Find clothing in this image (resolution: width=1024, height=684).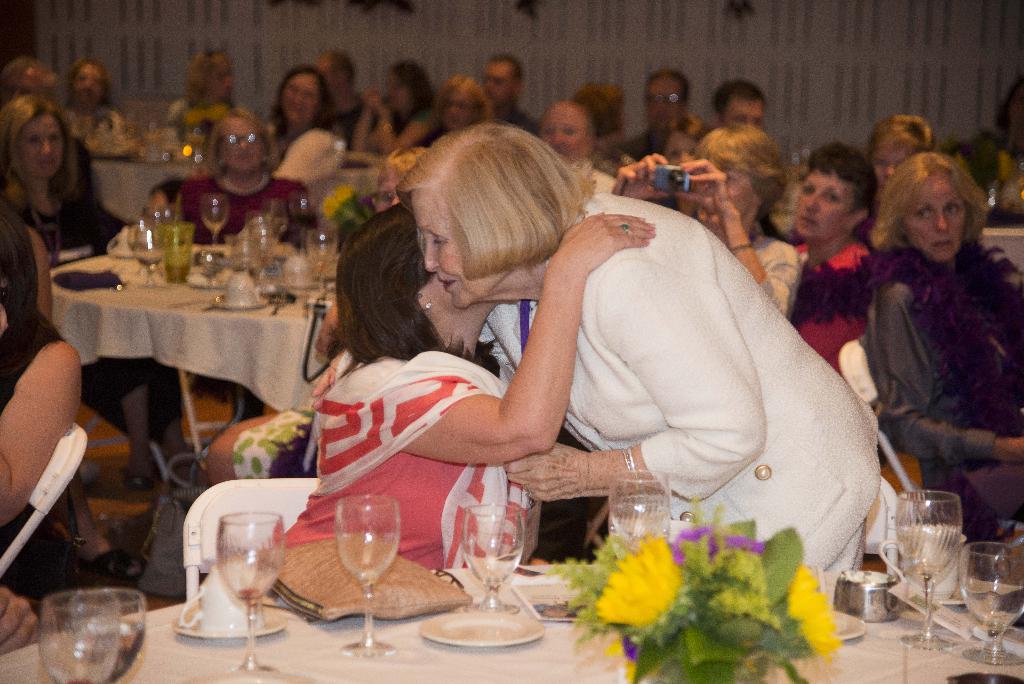
bbox(27, 195, 124, 299).
